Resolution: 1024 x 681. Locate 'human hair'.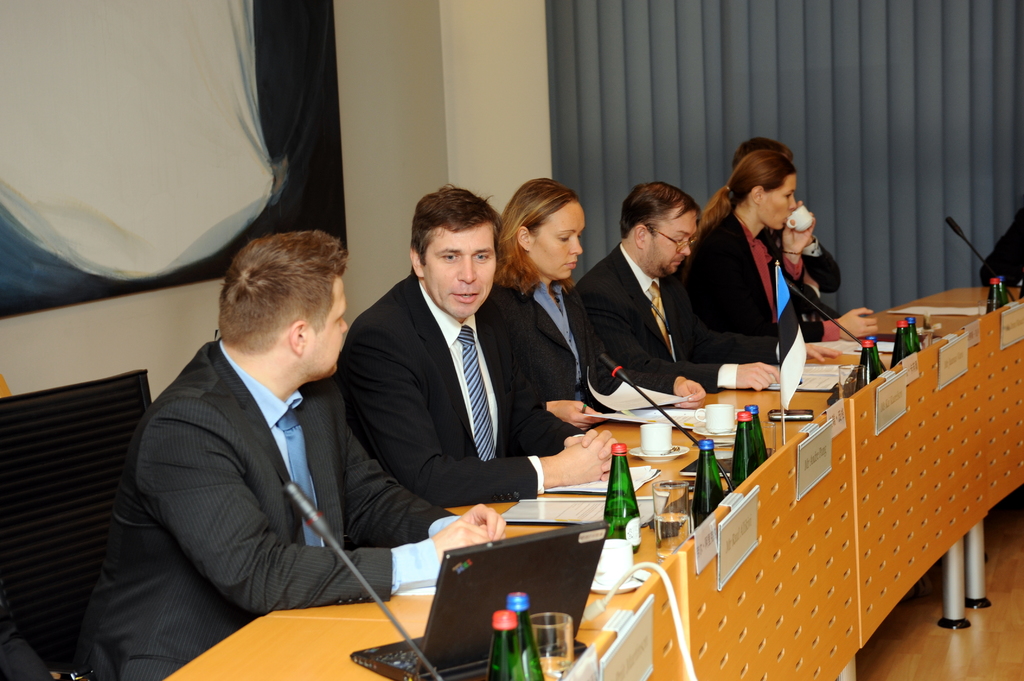
[x1=700, y1=147, x2=797, y2=230].
